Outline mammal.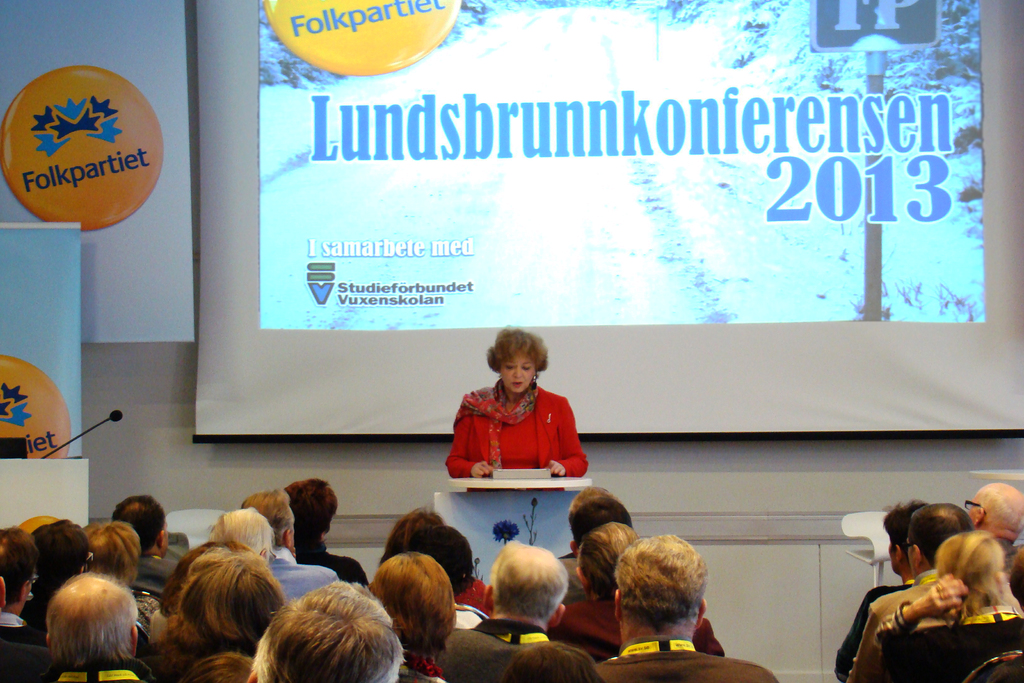
Outline: [847,500,980,682].
